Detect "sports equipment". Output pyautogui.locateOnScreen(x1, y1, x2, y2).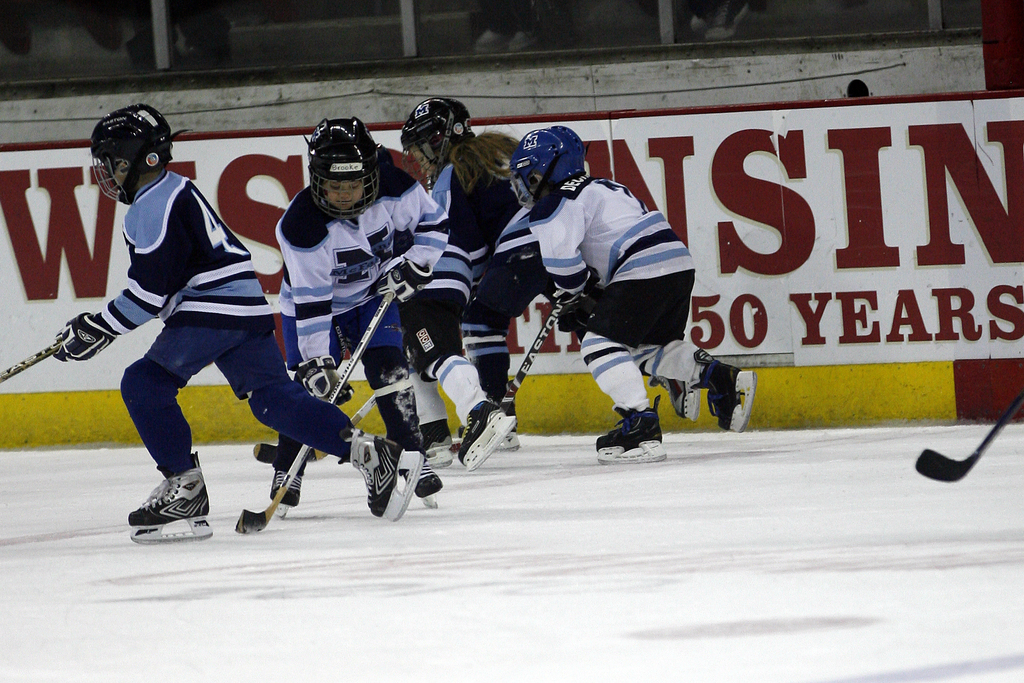
pyautogui.locateOnScreen(917, 393, 1023, 484).
